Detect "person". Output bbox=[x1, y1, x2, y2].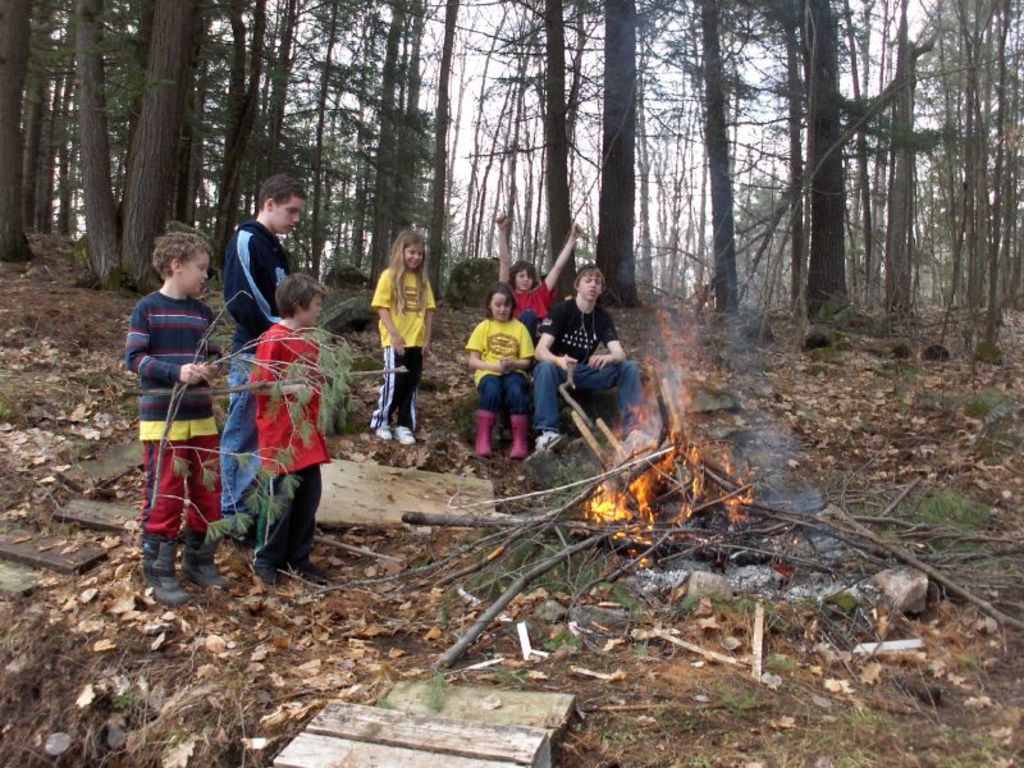
bbox=[220, 183, 287, 535].
